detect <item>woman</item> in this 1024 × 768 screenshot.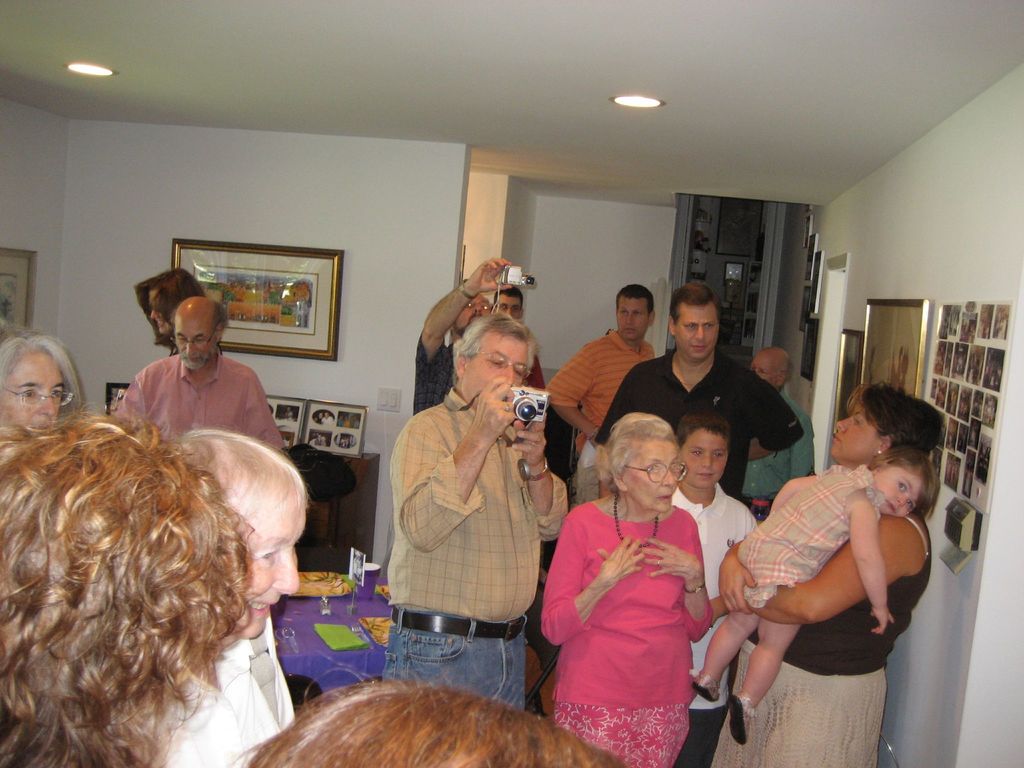
Detection: {"left": 709, "top": 383, "right": 948, "bottom": 767}.
